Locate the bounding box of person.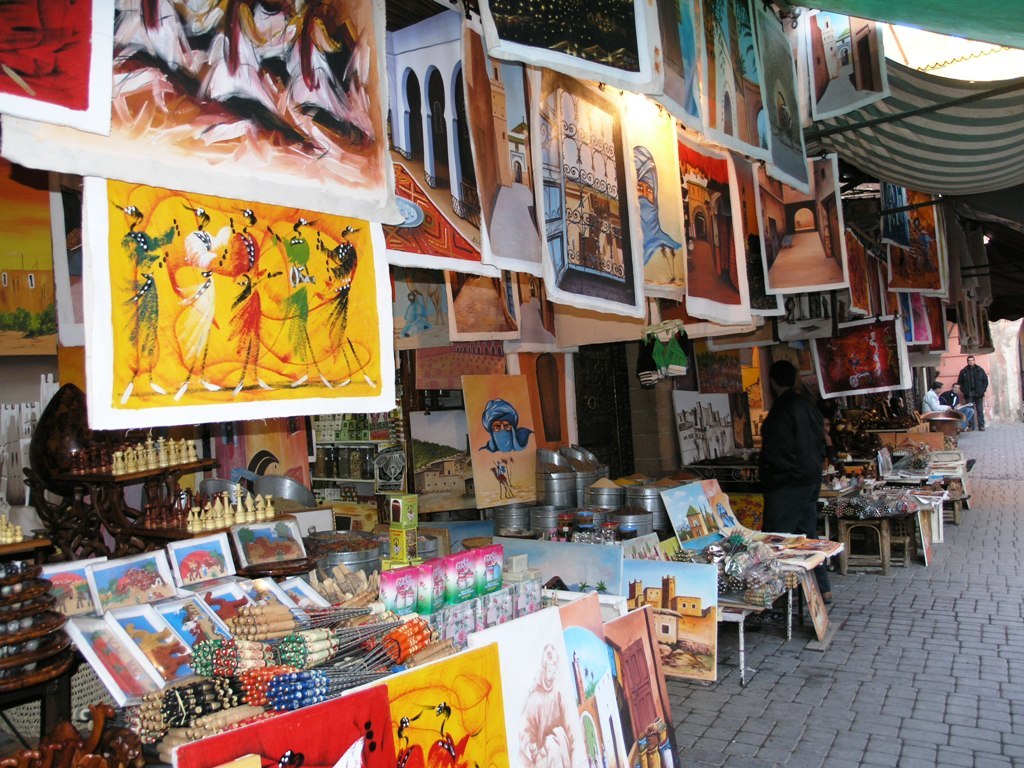
Bounding box: region(862, 330, 880, 376).
